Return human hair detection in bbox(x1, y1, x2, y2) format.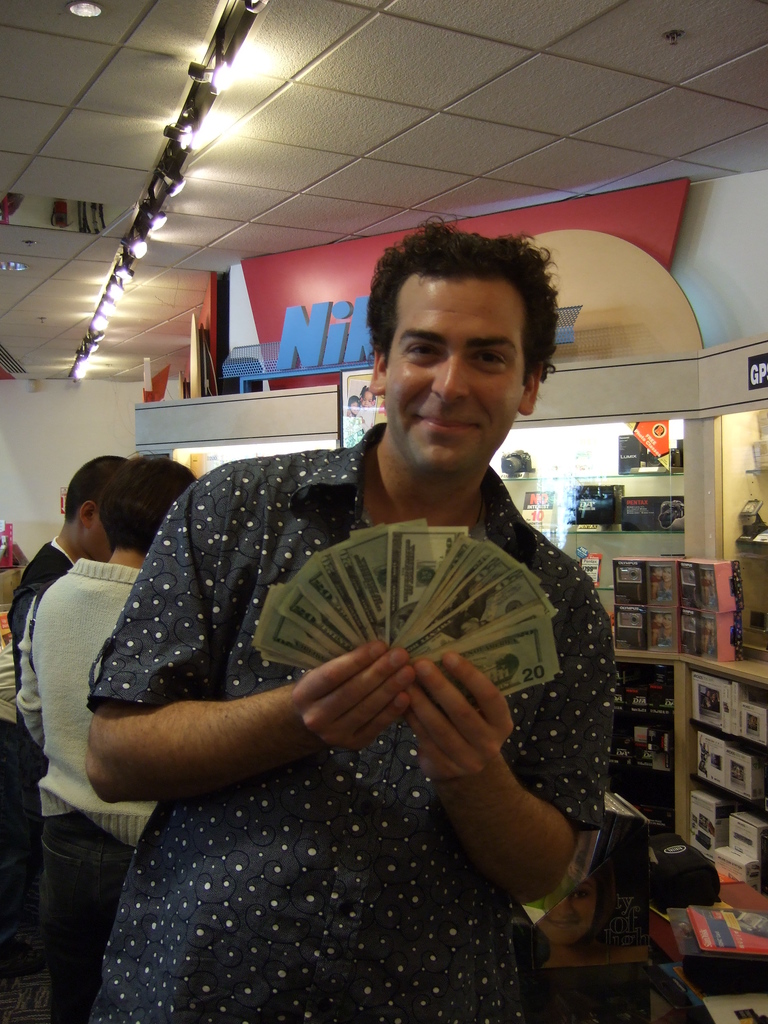
bbox(370, 207, 559, 384).
